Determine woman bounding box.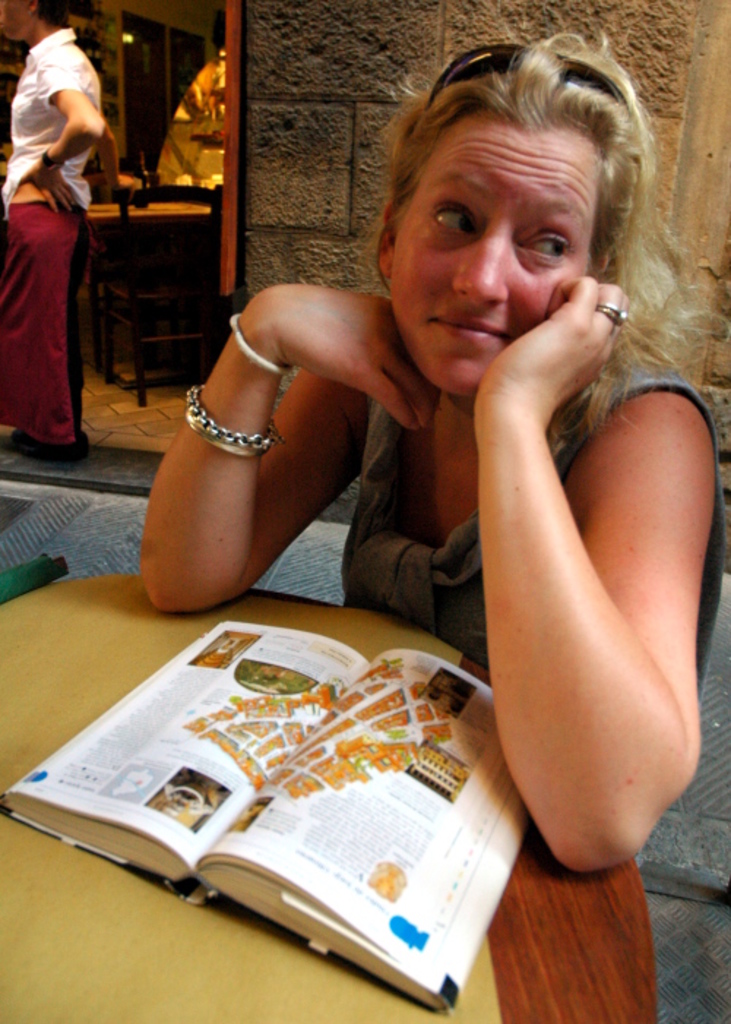
Determined: 0/0/117/459.
